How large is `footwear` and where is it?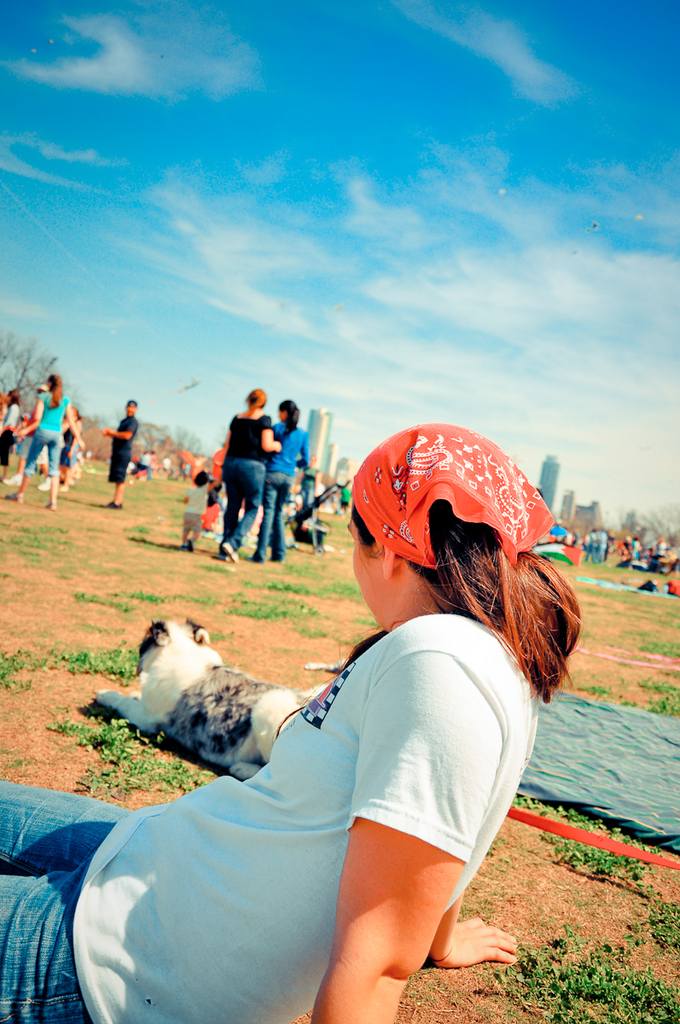
Bounding box: box(0, 469, 20, 487).
